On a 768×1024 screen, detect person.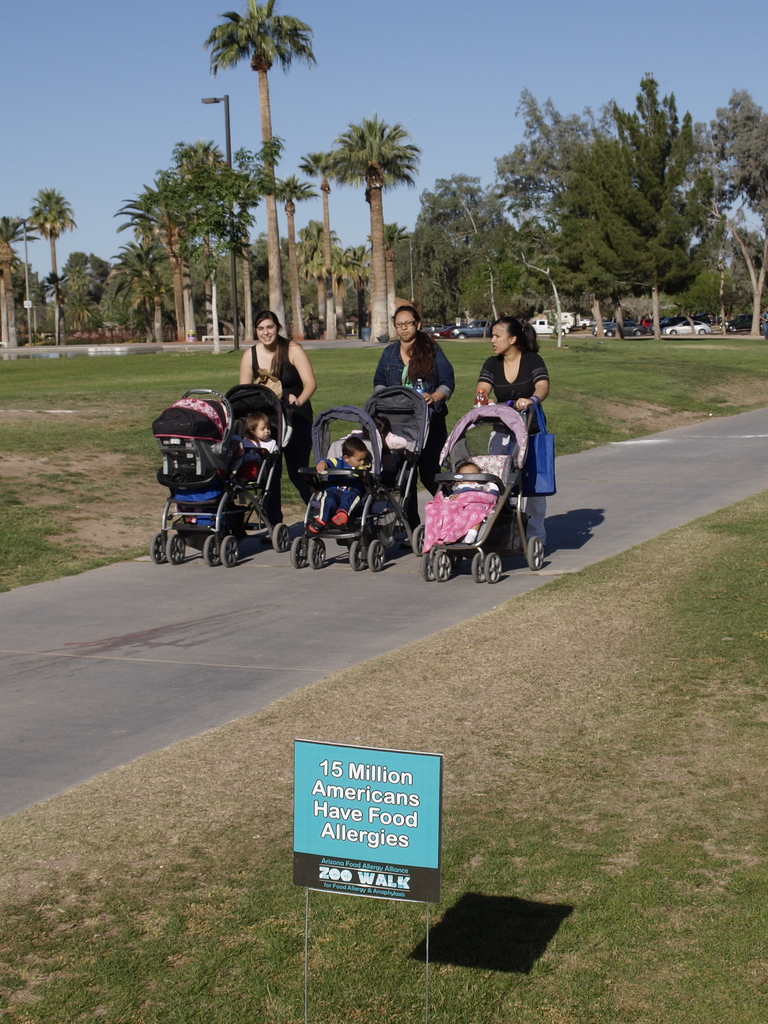
[left=373, top=304, right=457, bottom=547].
